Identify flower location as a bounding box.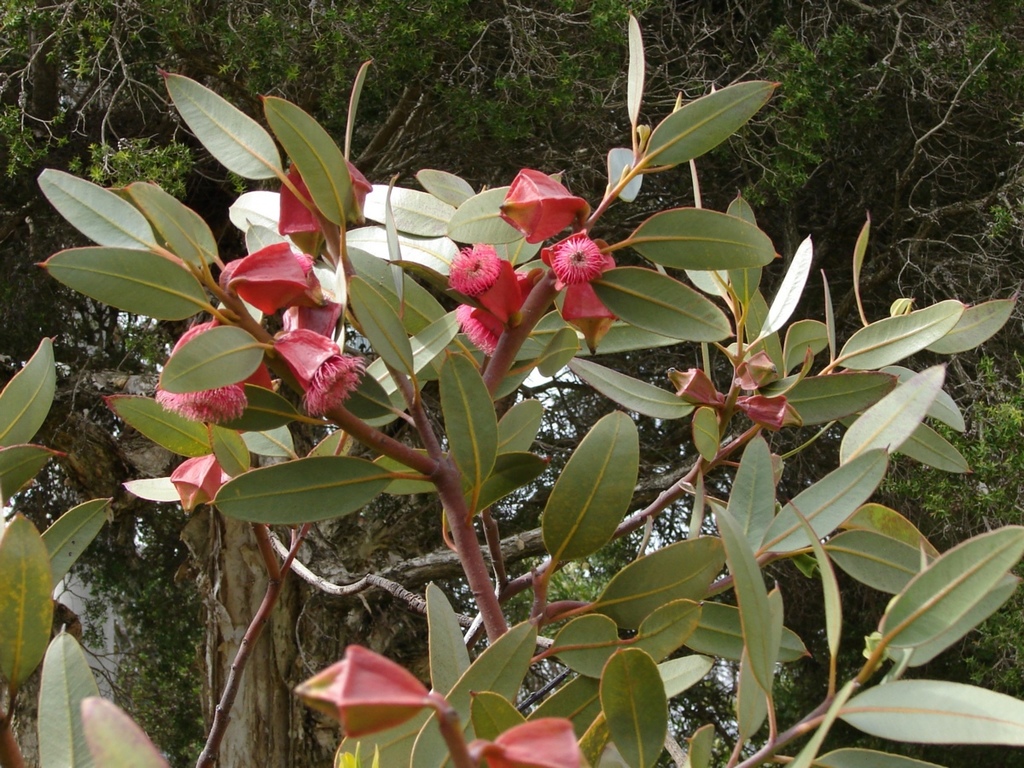
(left=136, top=314, right=250, bottom=420).
